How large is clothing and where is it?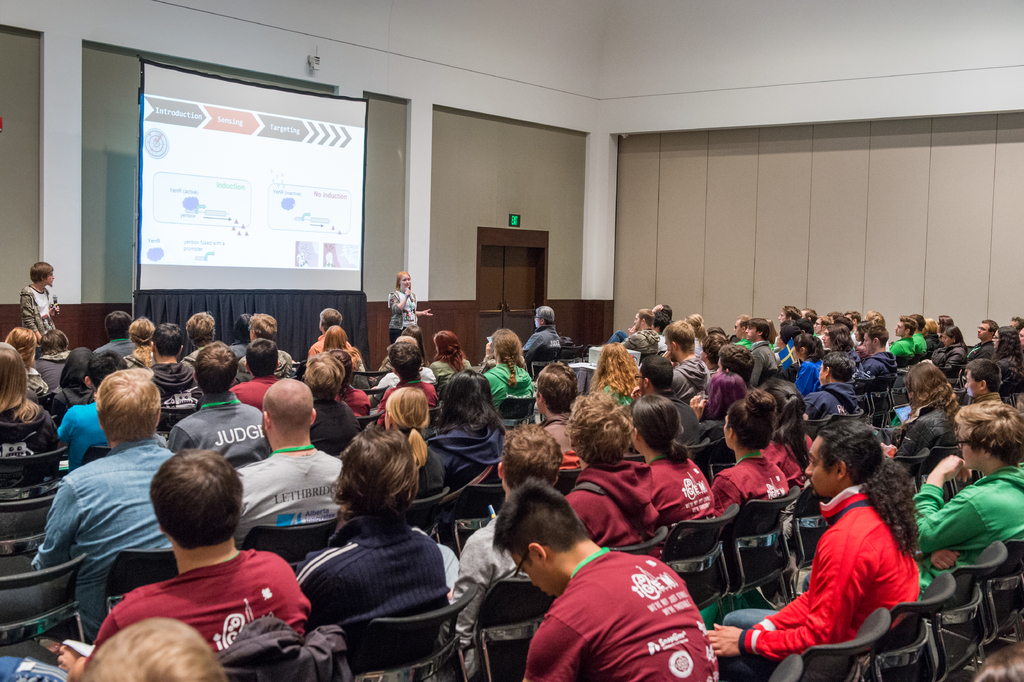
Bounding box: <bbox>336, 385, 368, 420</bbox>.
